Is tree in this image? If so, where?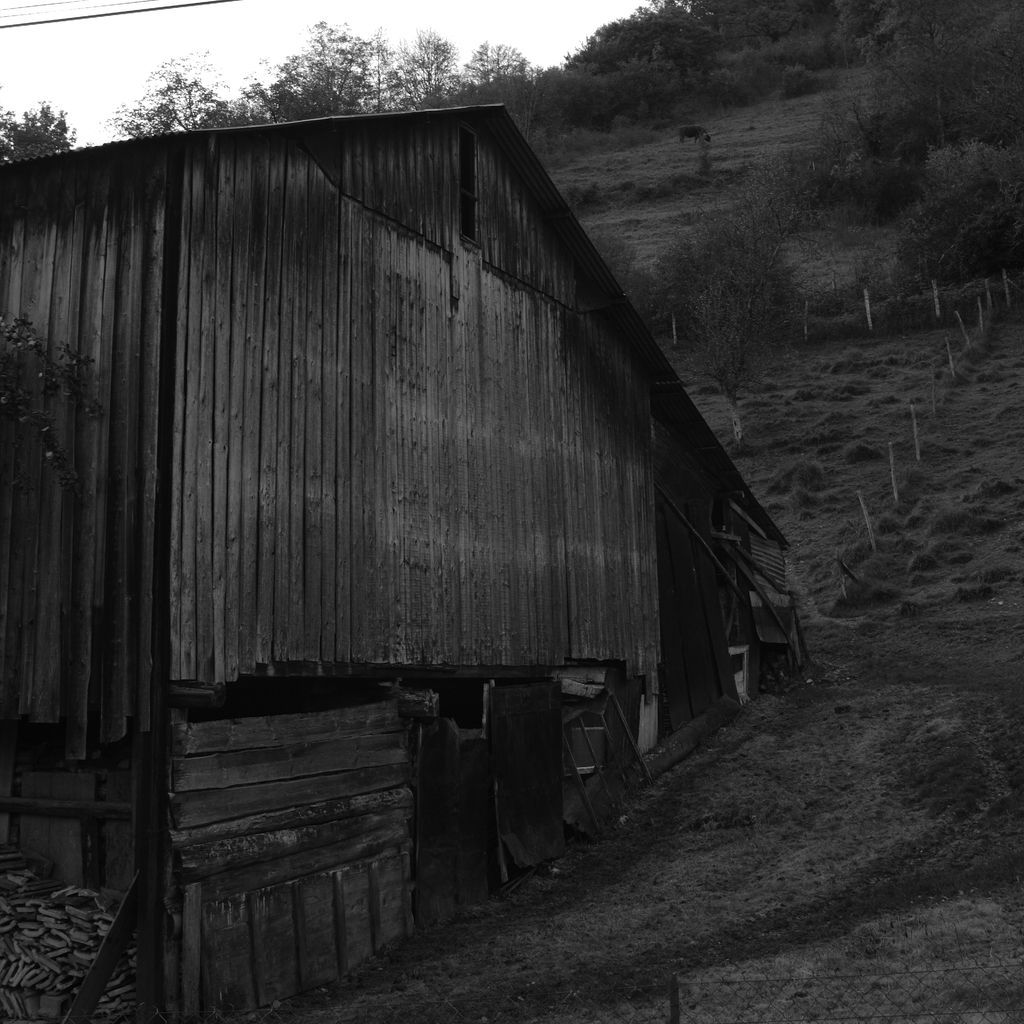
Yes, at 644,193,801,319.
